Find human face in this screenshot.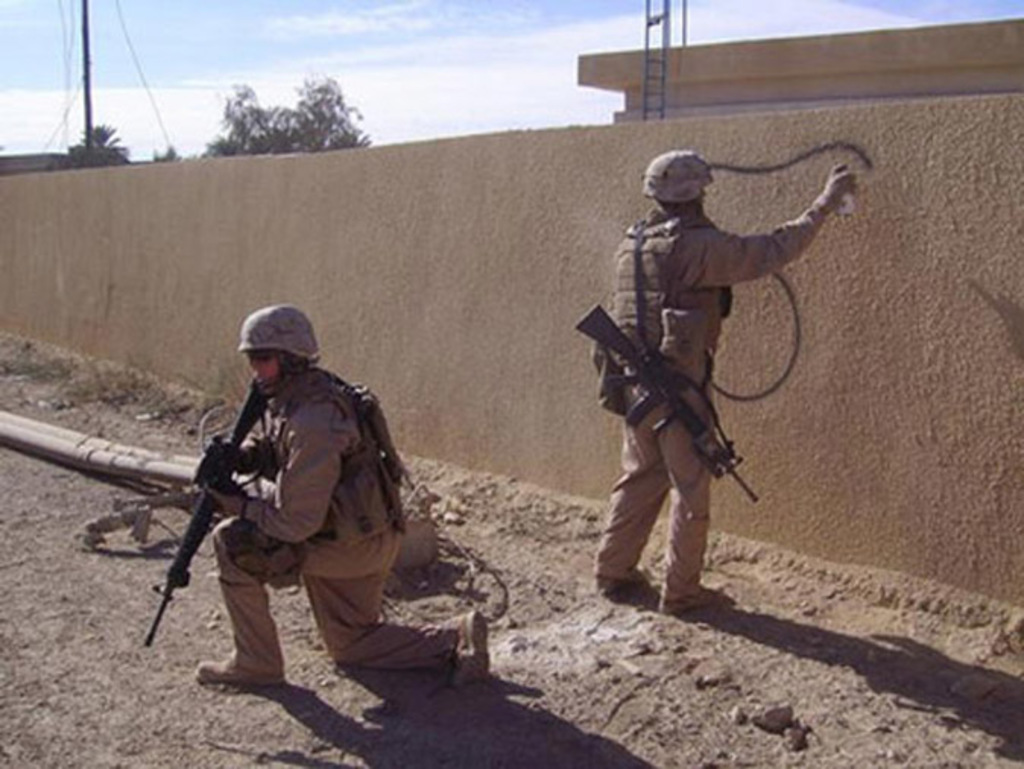
The bounding box for human face is {"x1": 249, "y1": 351, "x2": 284, "y2": 397}.
